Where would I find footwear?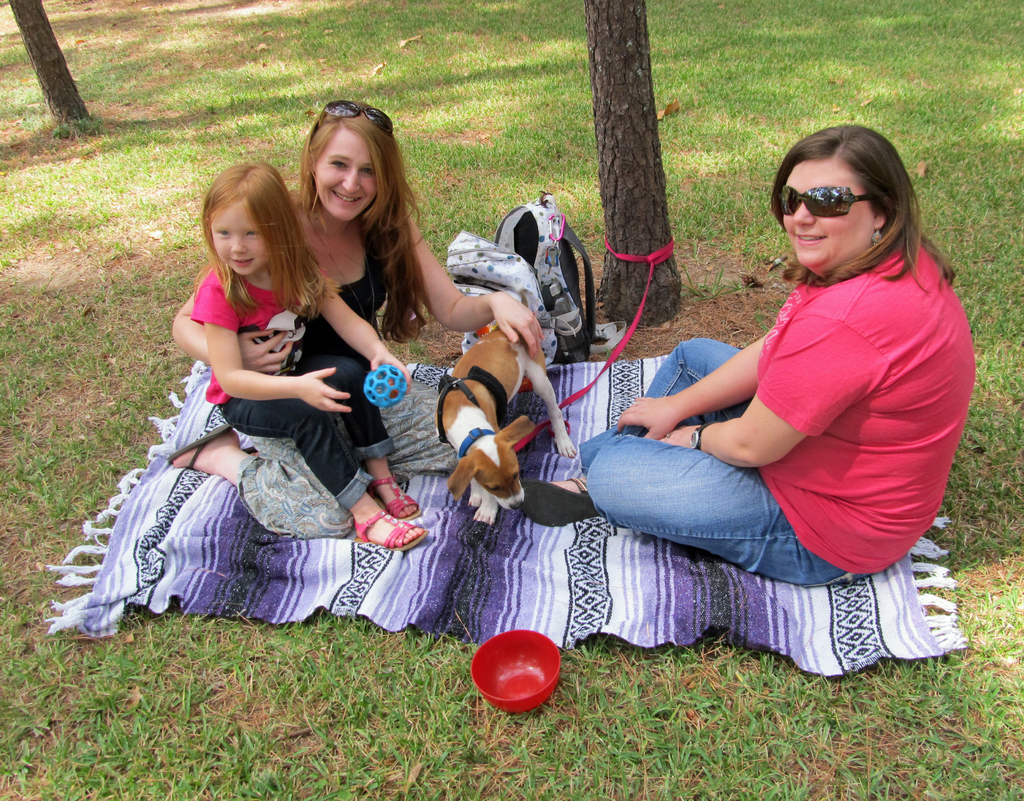
At locate(368, 468, 422, 521).
